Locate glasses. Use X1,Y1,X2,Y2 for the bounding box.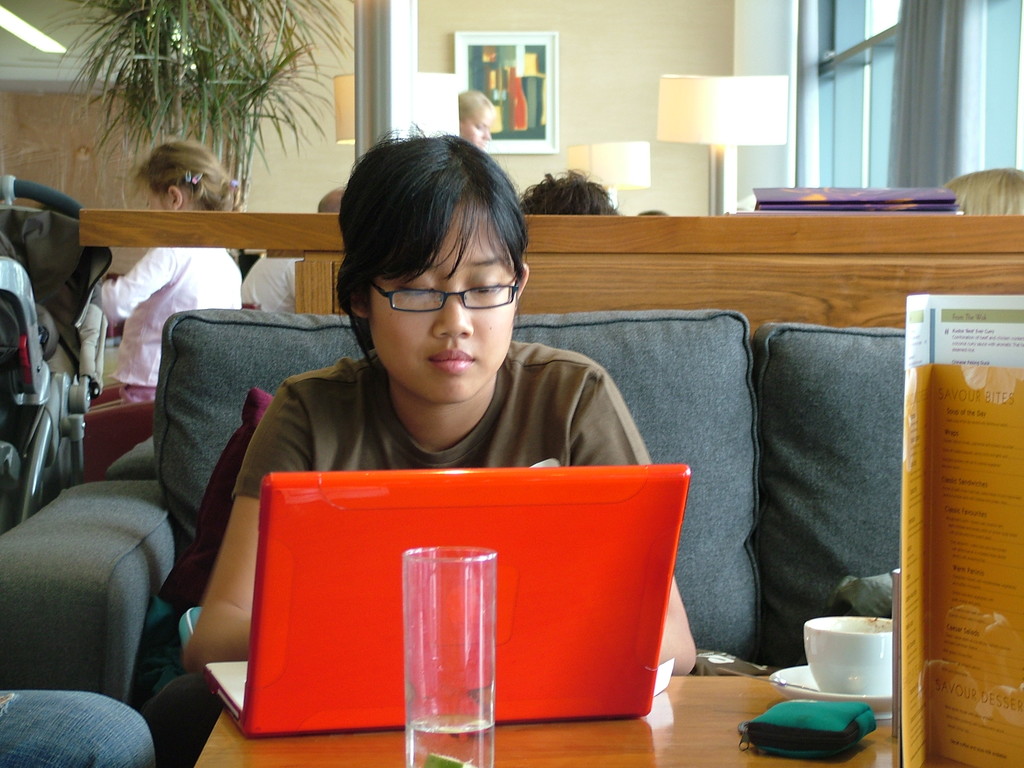
360,270,524,310.
